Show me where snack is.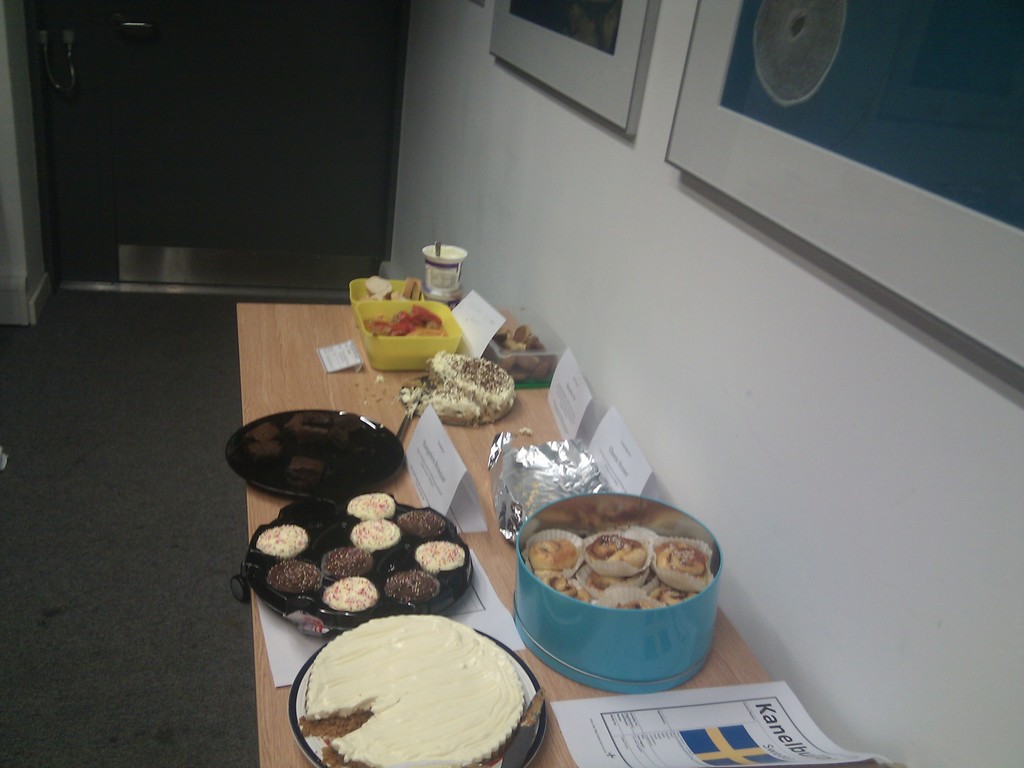
snack is at bbox(492, 321, 556, 385).
